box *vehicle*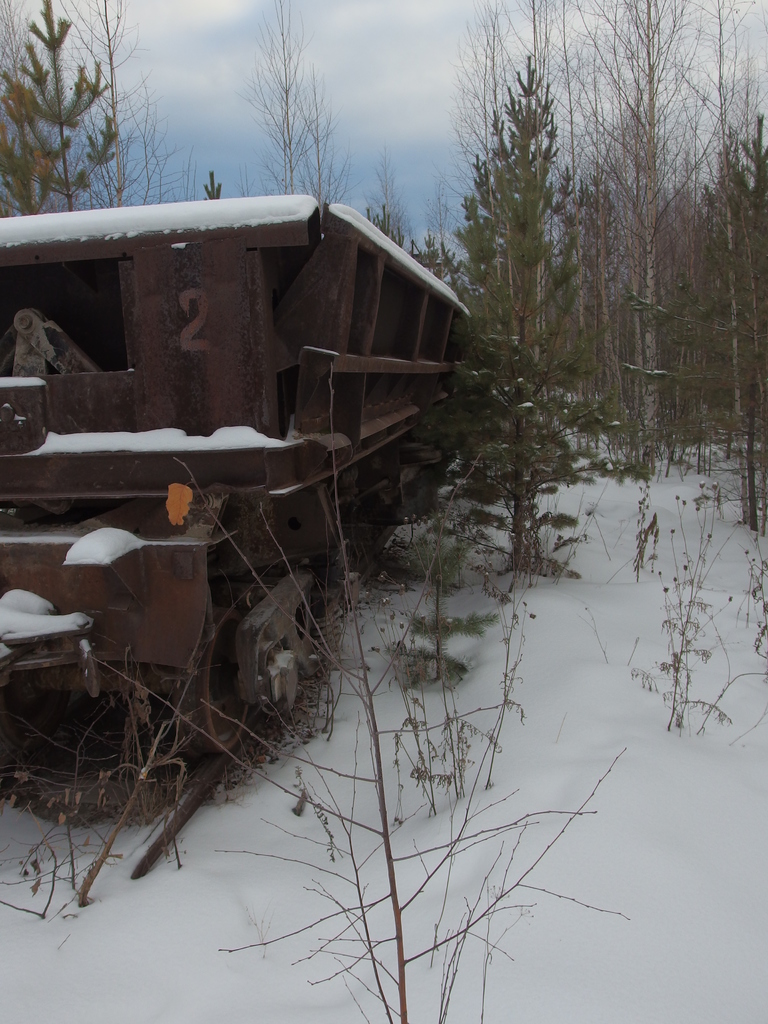
{"left": 0, "top": 195, "right": 474, "bottom": 885}
